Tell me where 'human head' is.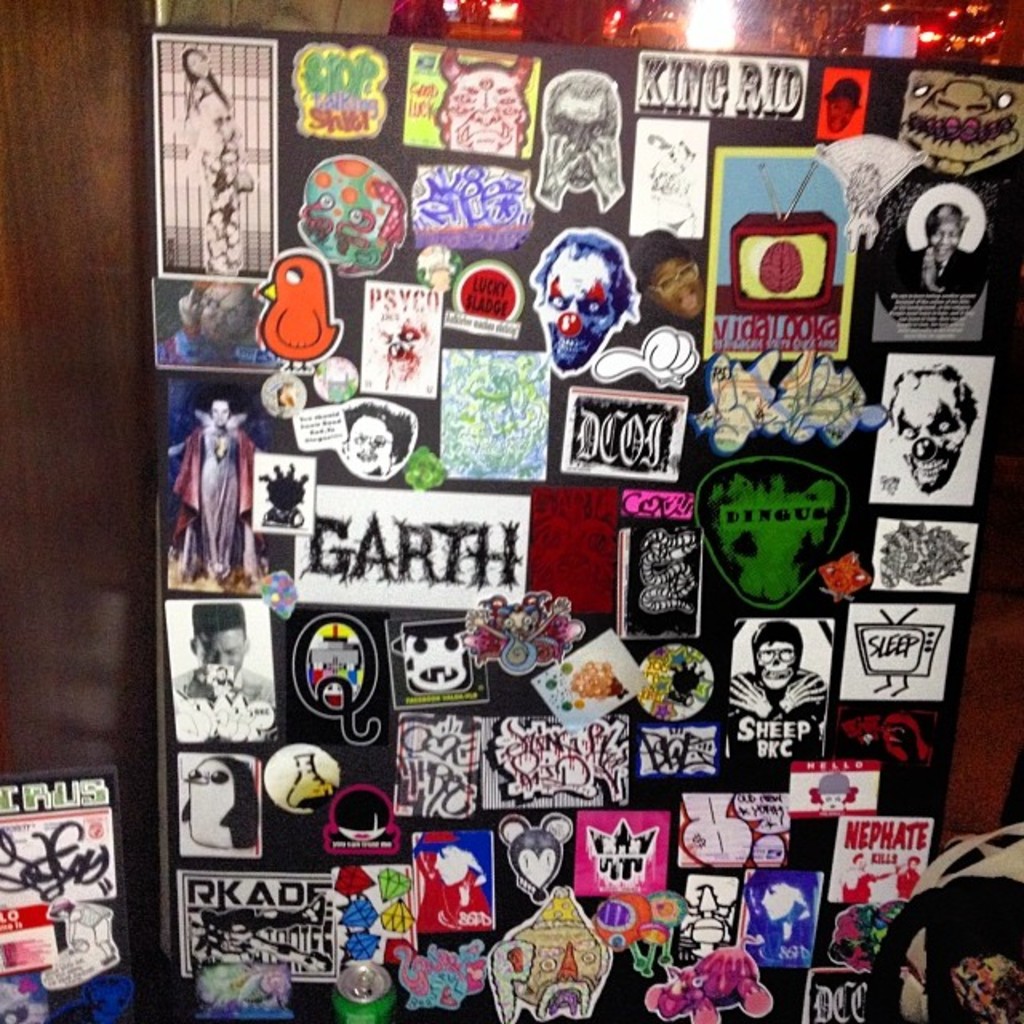
'human head' is at <bbox>813, 771, 856, 813</bbox>.
